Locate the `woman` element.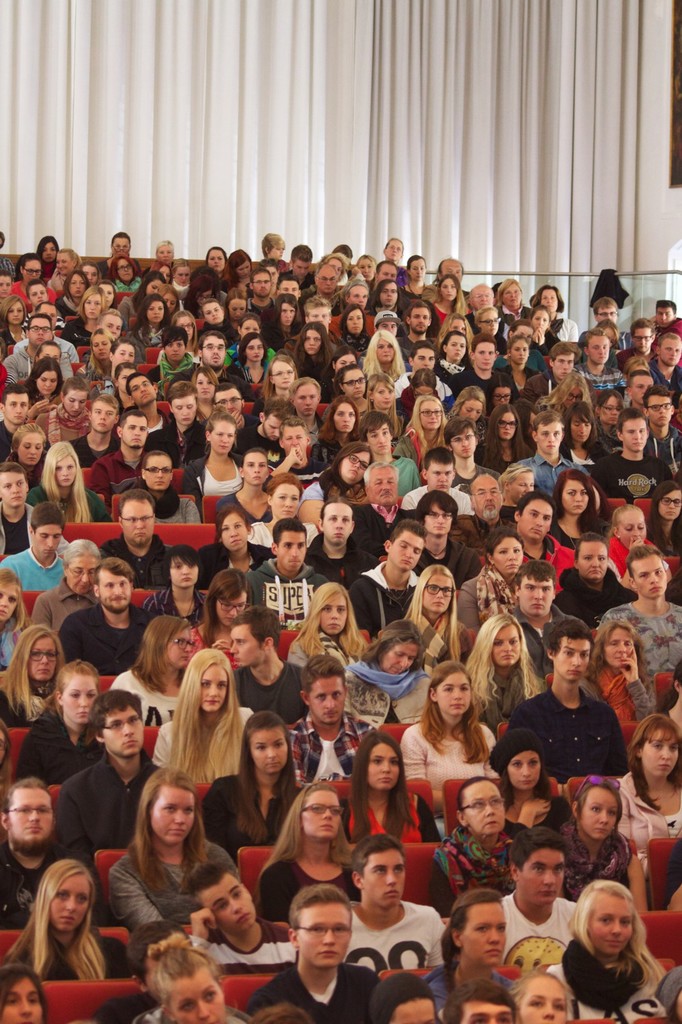
Element bbox: [388,567,481,661].
